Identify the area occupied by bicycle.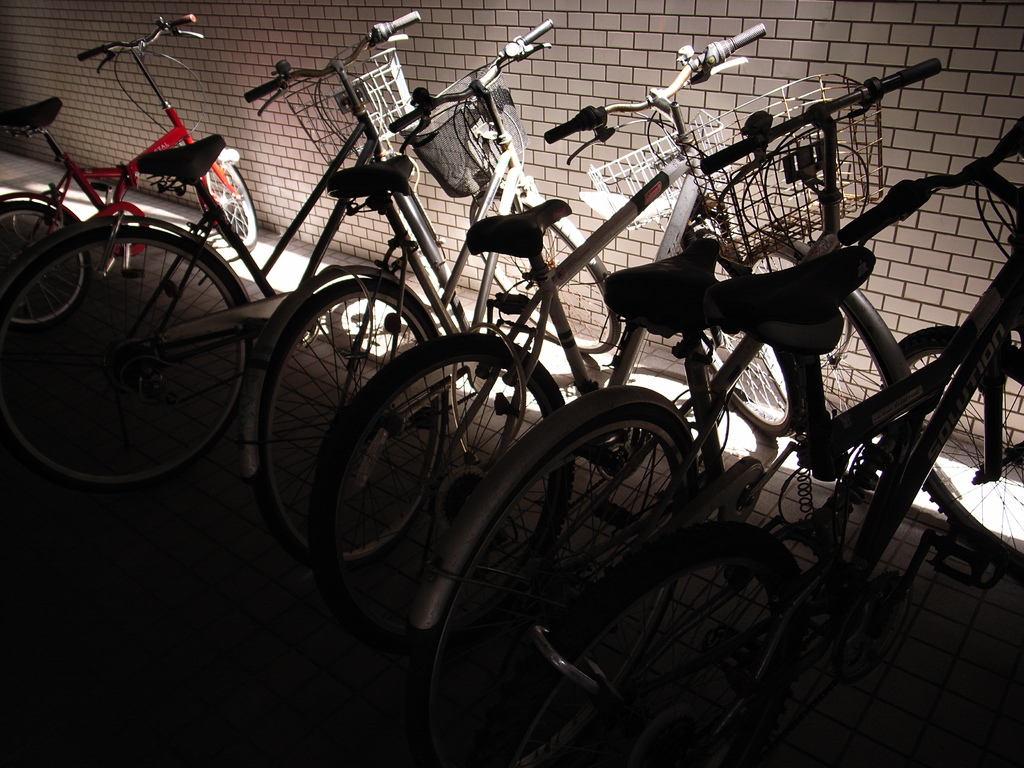
Area: {"x1": 234, "y1": 11, "x2": 624, "y2": 582}.
